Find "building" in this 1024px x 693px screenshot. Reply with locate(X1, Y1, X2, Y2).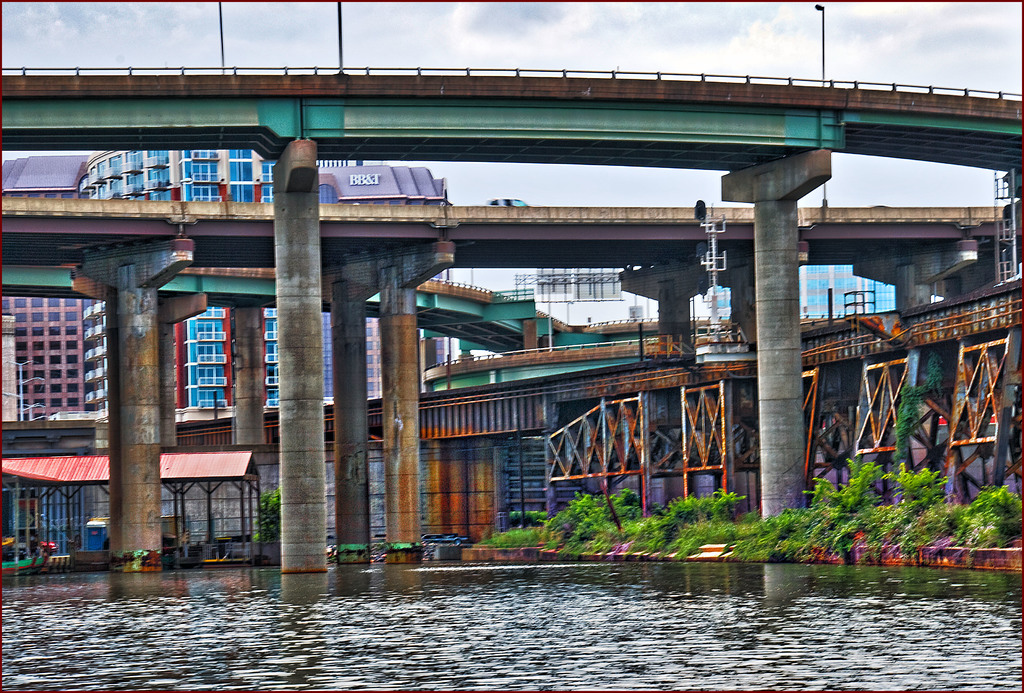
locate(0, 148, 451, 421).
